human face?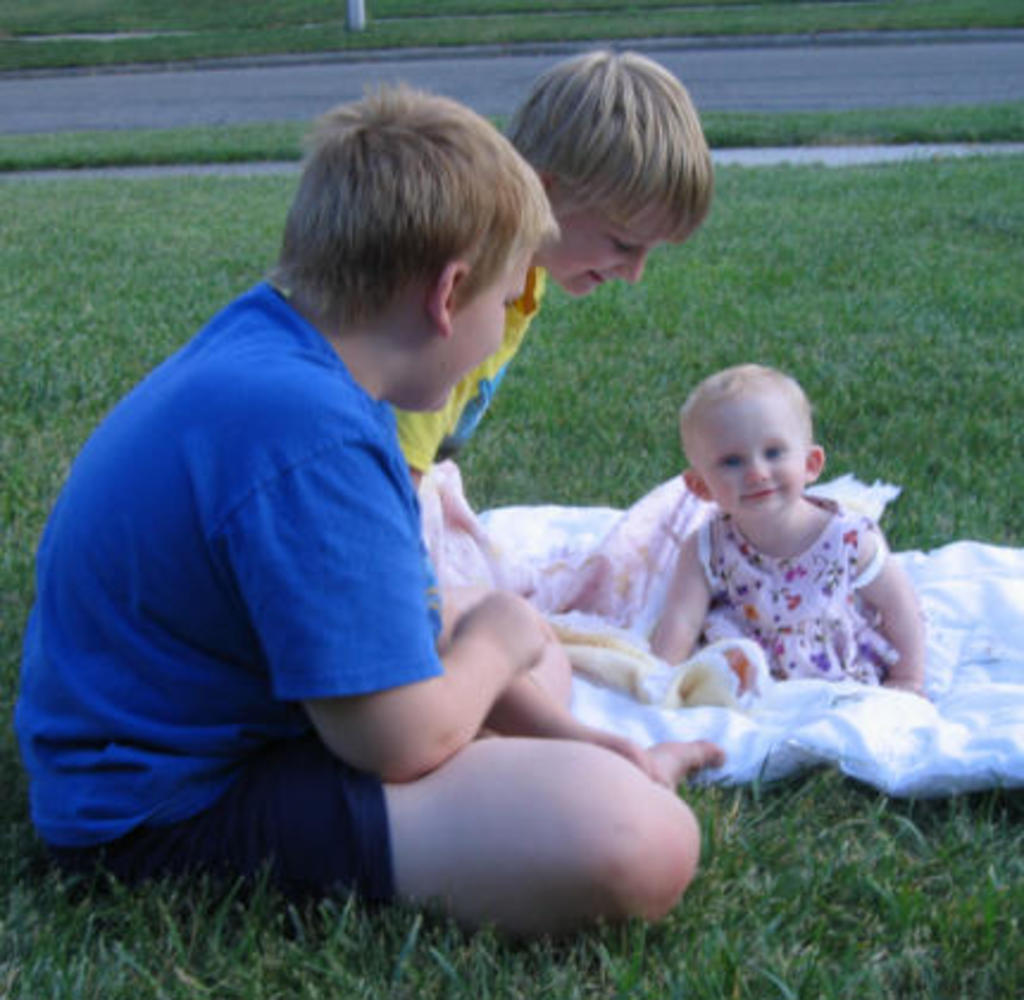
crop(407, 243, 526, 414)
